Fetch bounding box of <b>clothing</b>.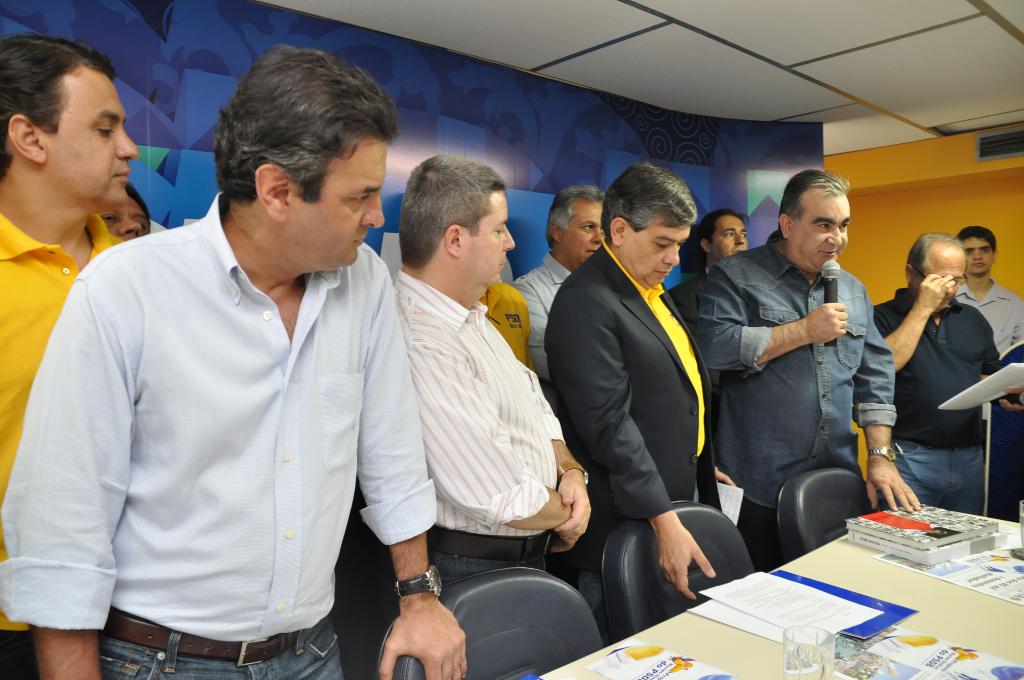
Bbox: <box>0,213,1023,679</box>.
